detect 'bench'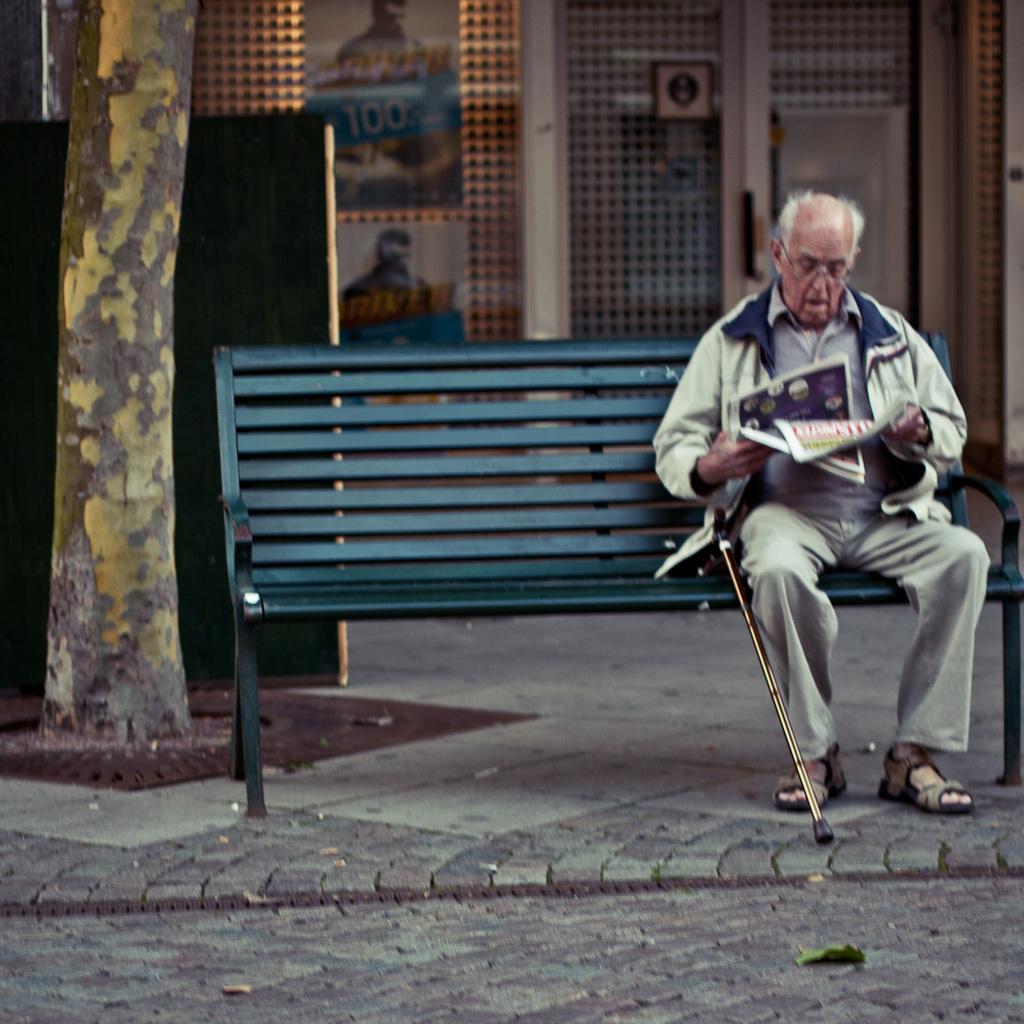
BBox(162, 295, 987, 861)
